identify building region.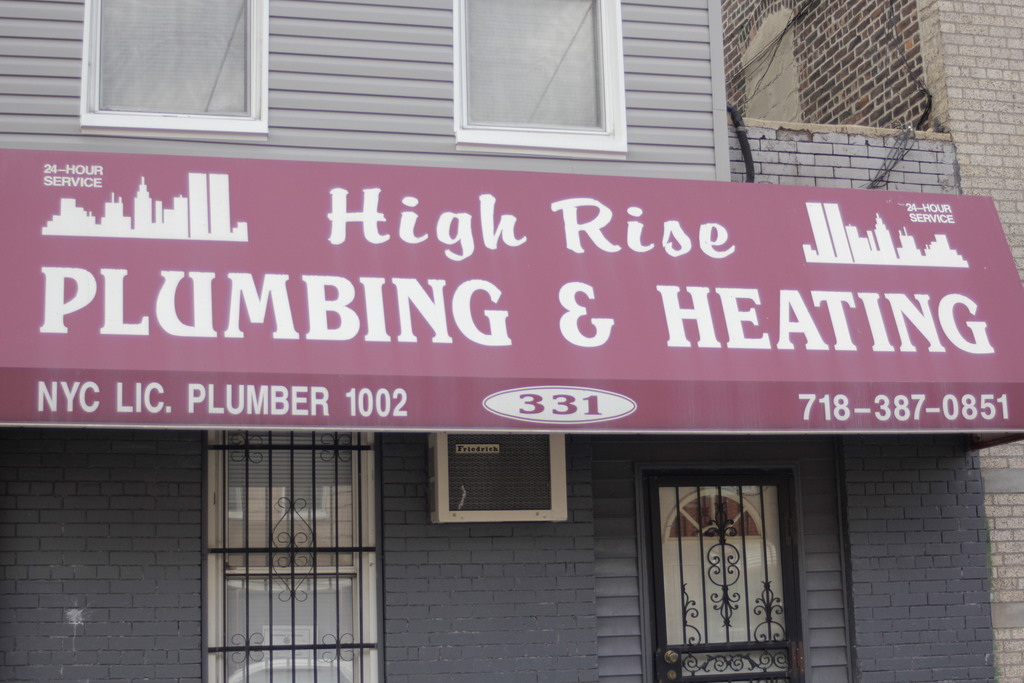
Region: {"left": 0, "top": 0, "right": 1023, "bottom": 682}.
